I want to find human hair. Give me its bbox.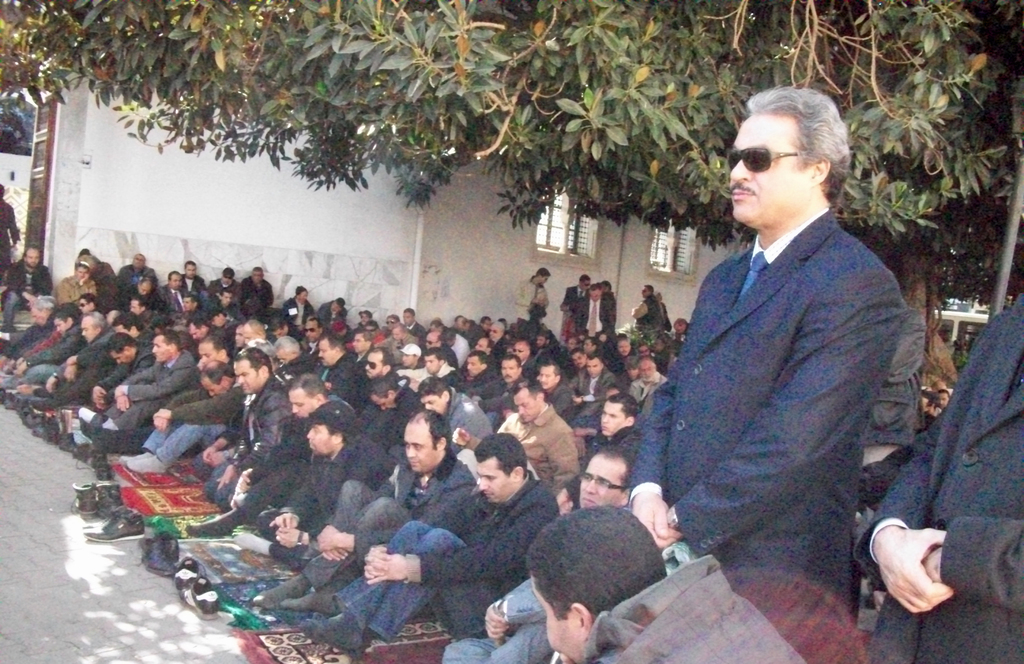
726, 88, 849, 225.
